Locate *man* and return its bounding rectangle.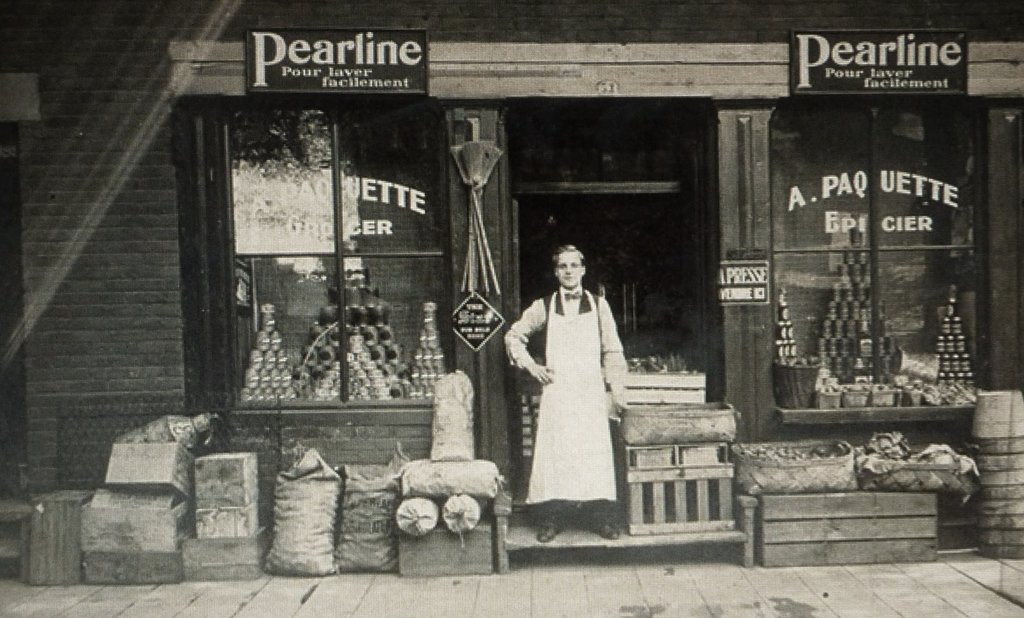
bbox=[497, 242, 649, 534].
